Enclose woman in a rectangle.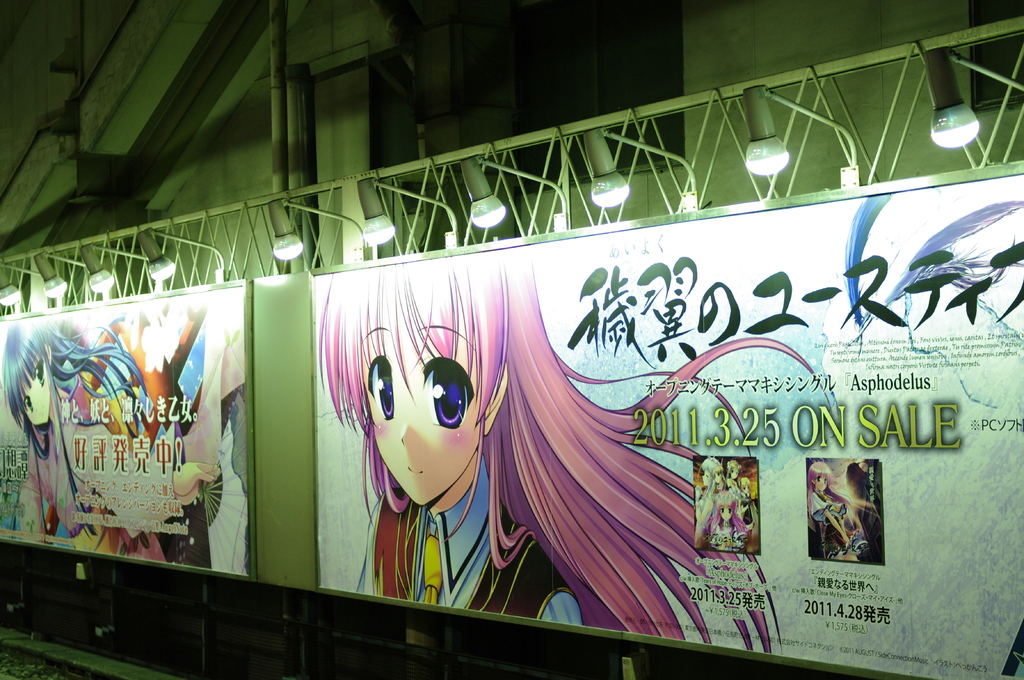
rect(317, 267, 787, 654).
